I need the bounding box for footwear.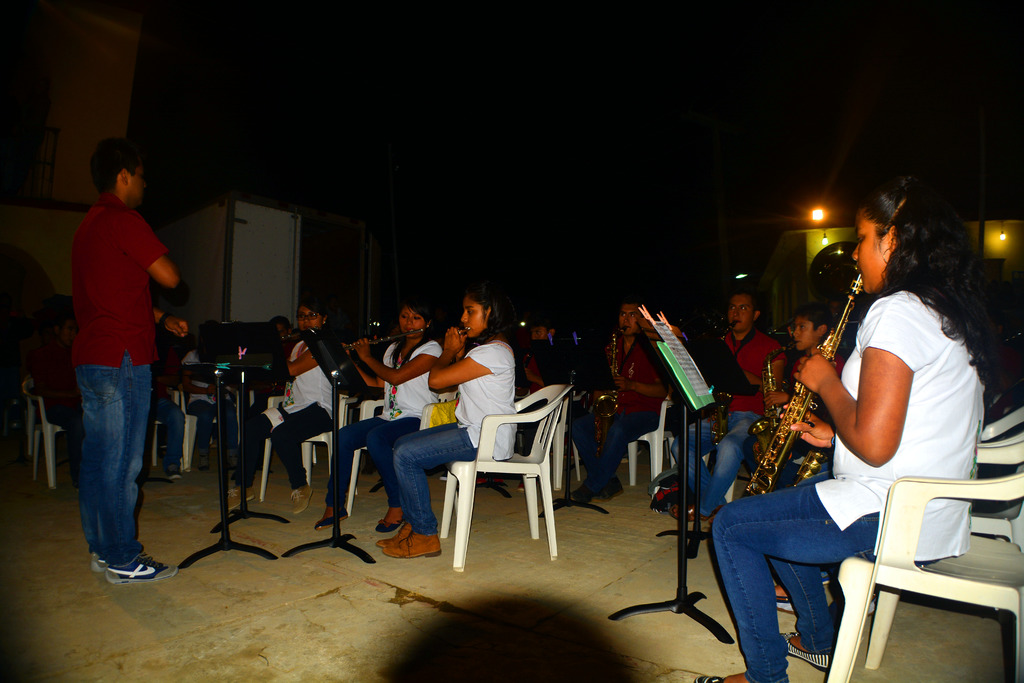
Here it is: x1=595, y1=476, x2=626, y2=501.
